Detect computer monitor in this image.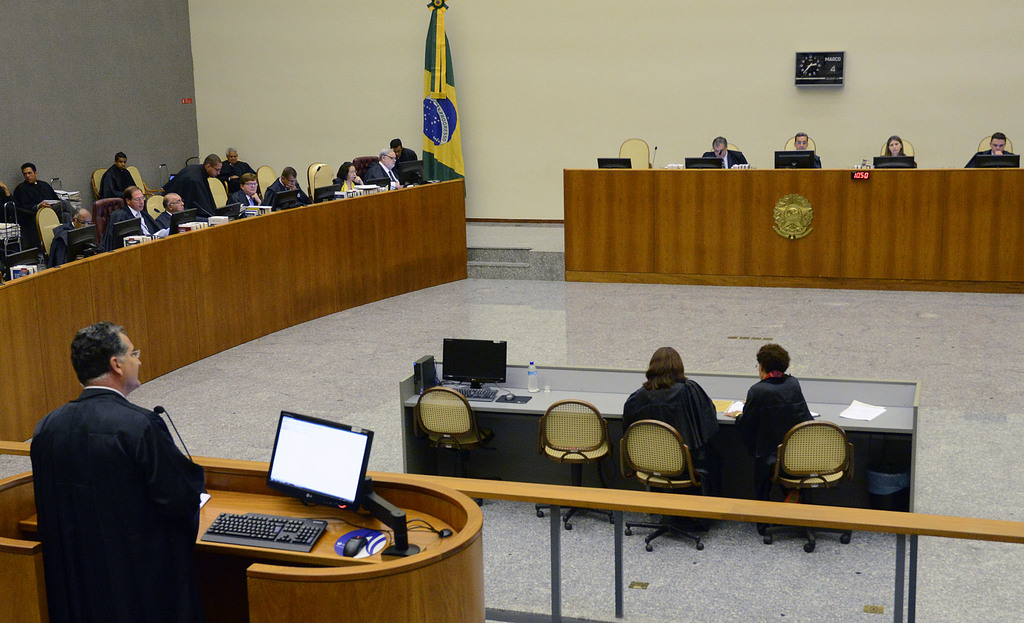
Detection: box(208, 200, 248, 229).
